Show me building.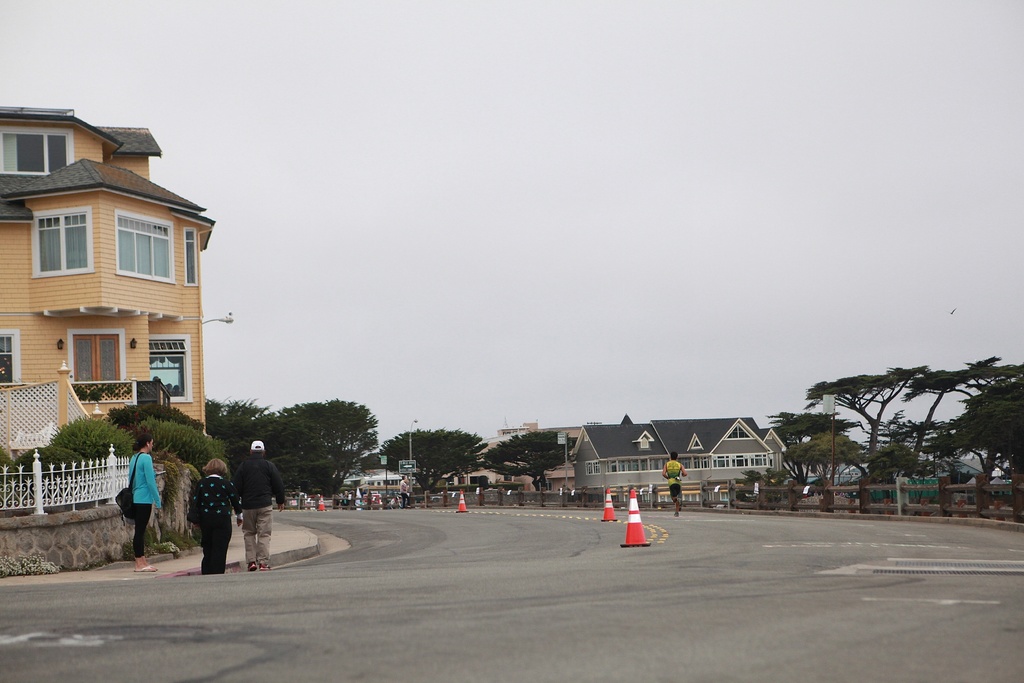
building is here: x1=0, y1=105, x2=214, y2=441.
